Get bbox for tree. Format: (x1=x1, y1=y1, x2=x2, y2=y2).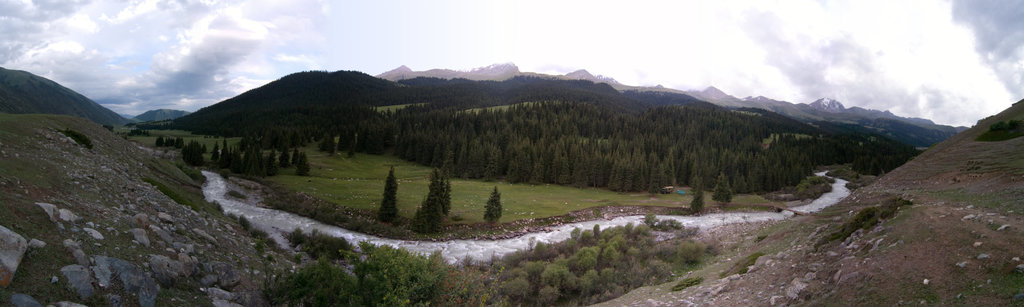
(x1=477, y1=182, x2=505, y2=224).
